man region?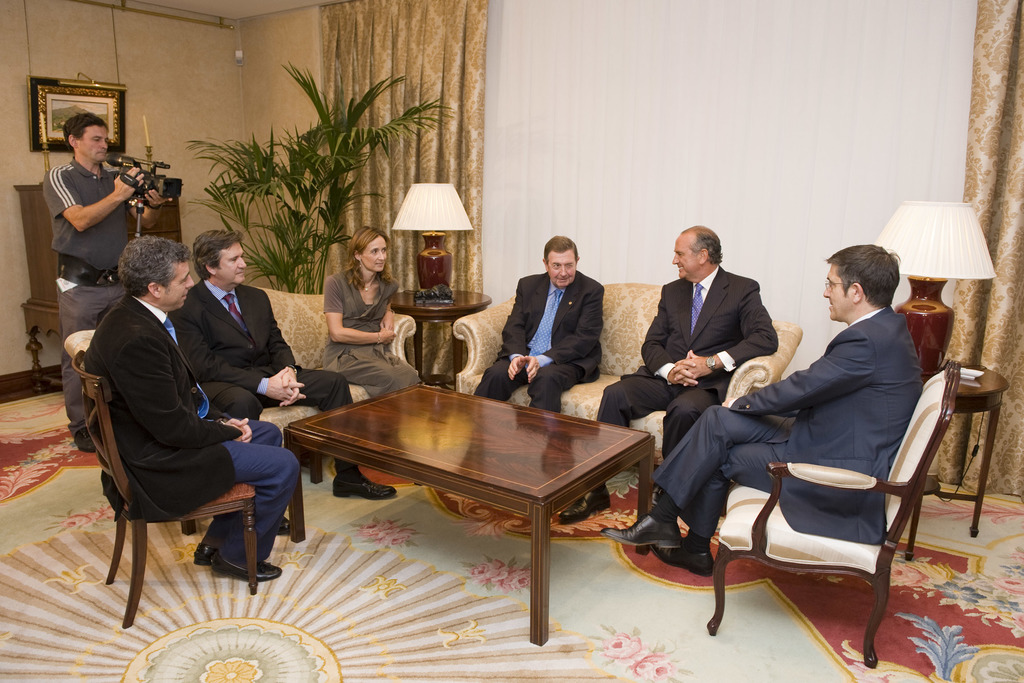
[left=456, top=234, right=607, bottom=414]
